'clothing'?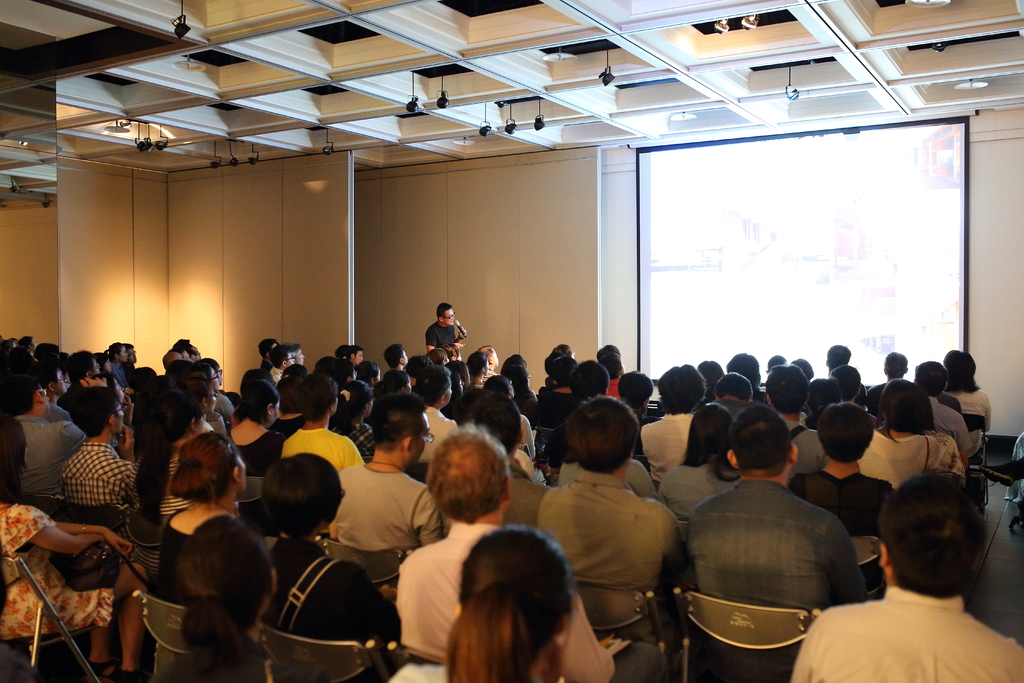
(521, 413, 540, 459)
